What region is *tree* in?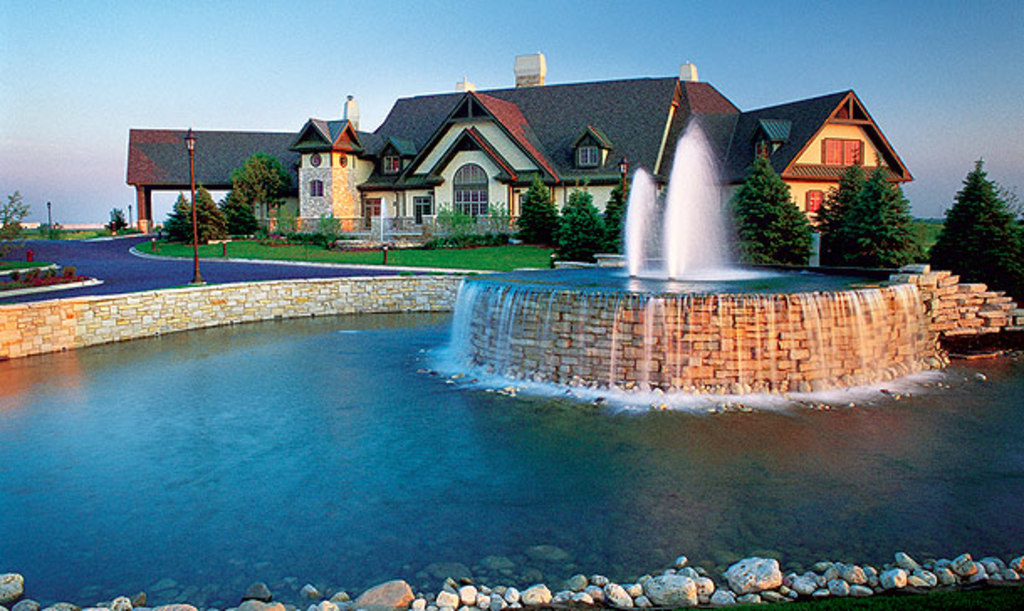
locate(935, 138, 1021, 284).
